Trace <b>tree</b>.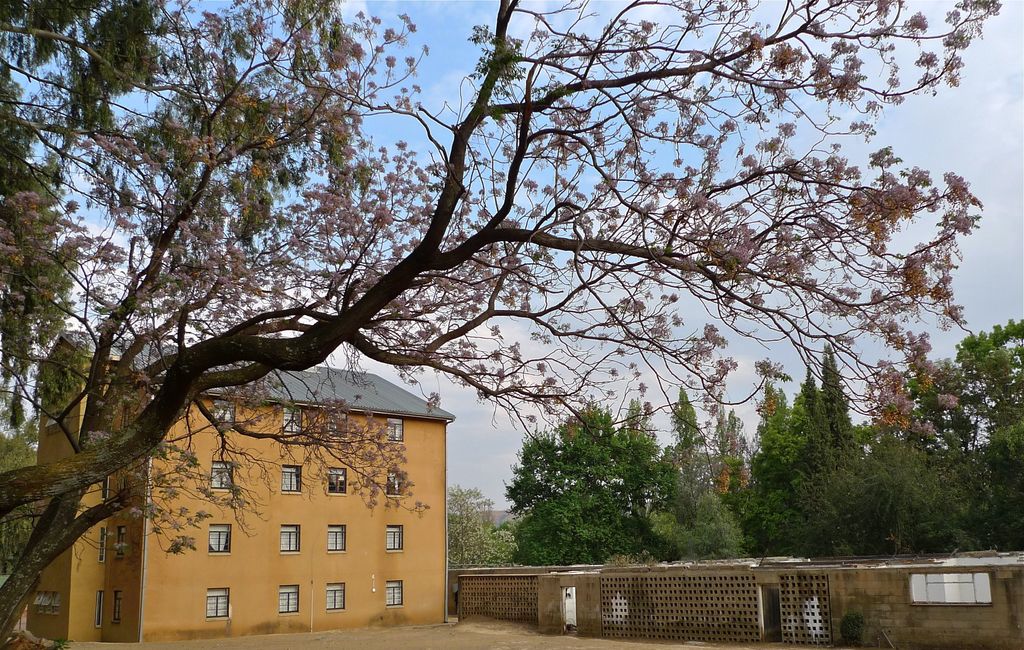
Traced to box(663, 378, 716, 491).
